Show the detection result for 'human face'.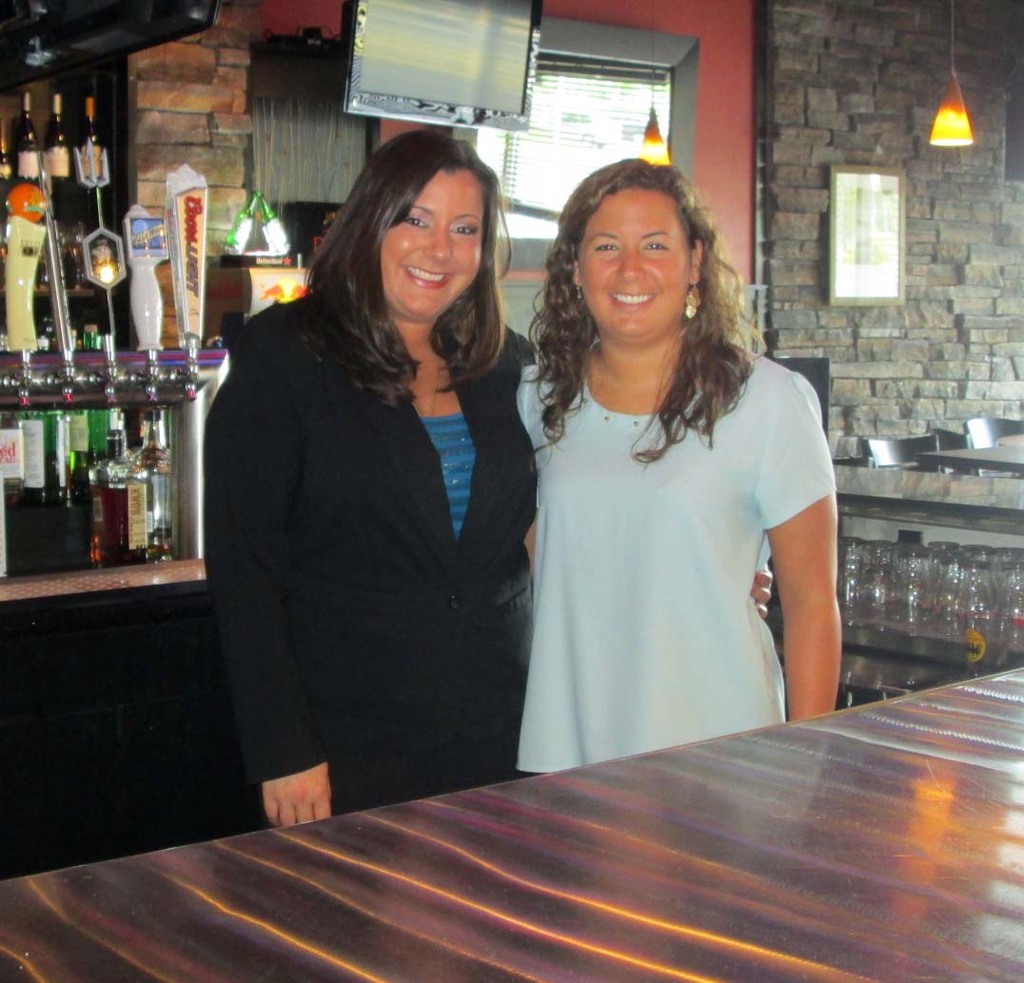
box(576, 185, 691, 342).
